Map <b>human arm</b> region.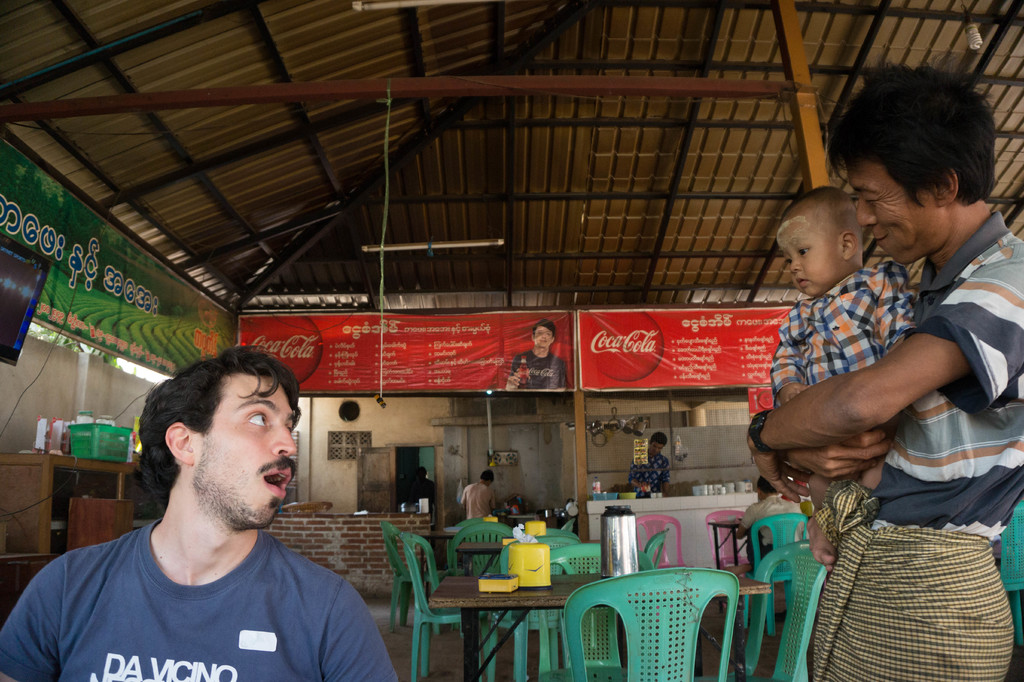
Mapped to region(744, 324, 808, 400).
